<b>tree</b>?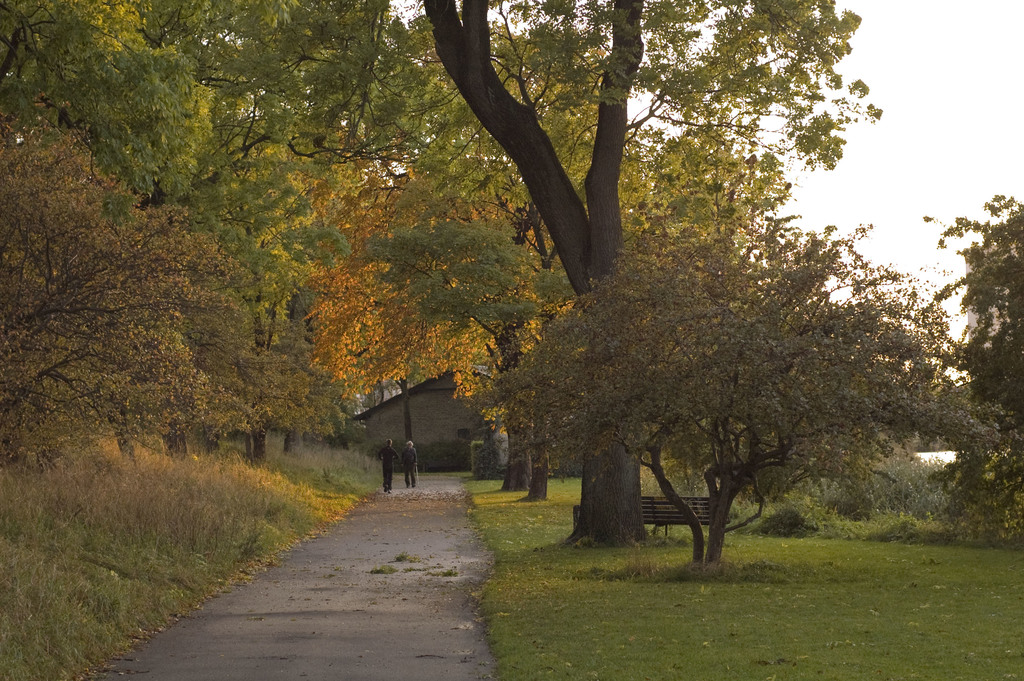
pyautogui.locateOnScreen(881, 203, 1023, 559)
